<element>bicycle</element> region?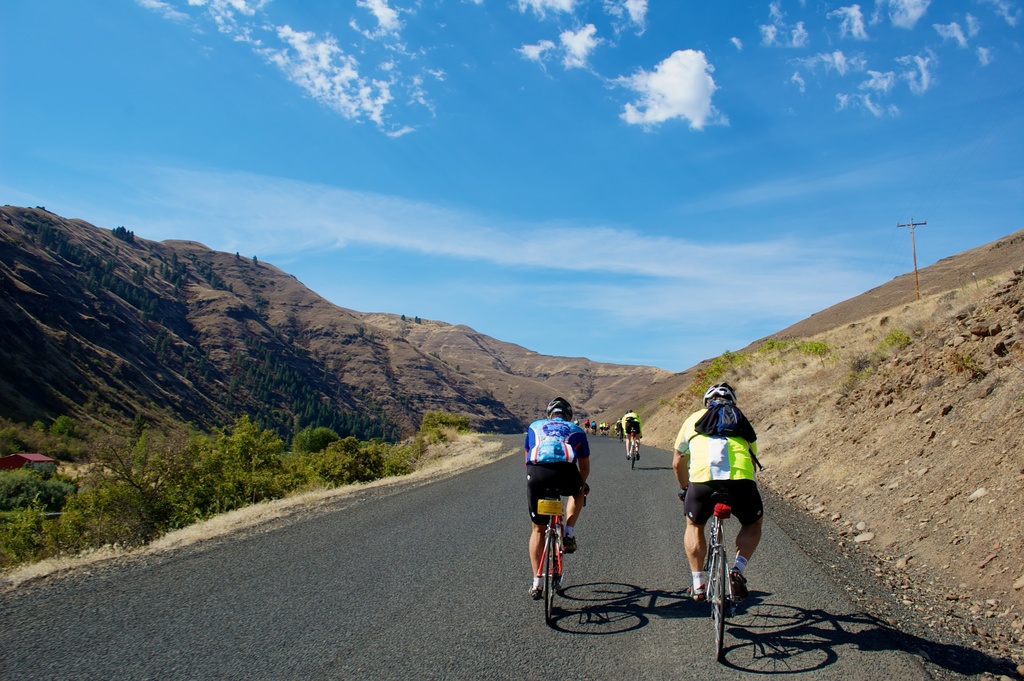
x1=535, y1=480, x2=598, y2=625
